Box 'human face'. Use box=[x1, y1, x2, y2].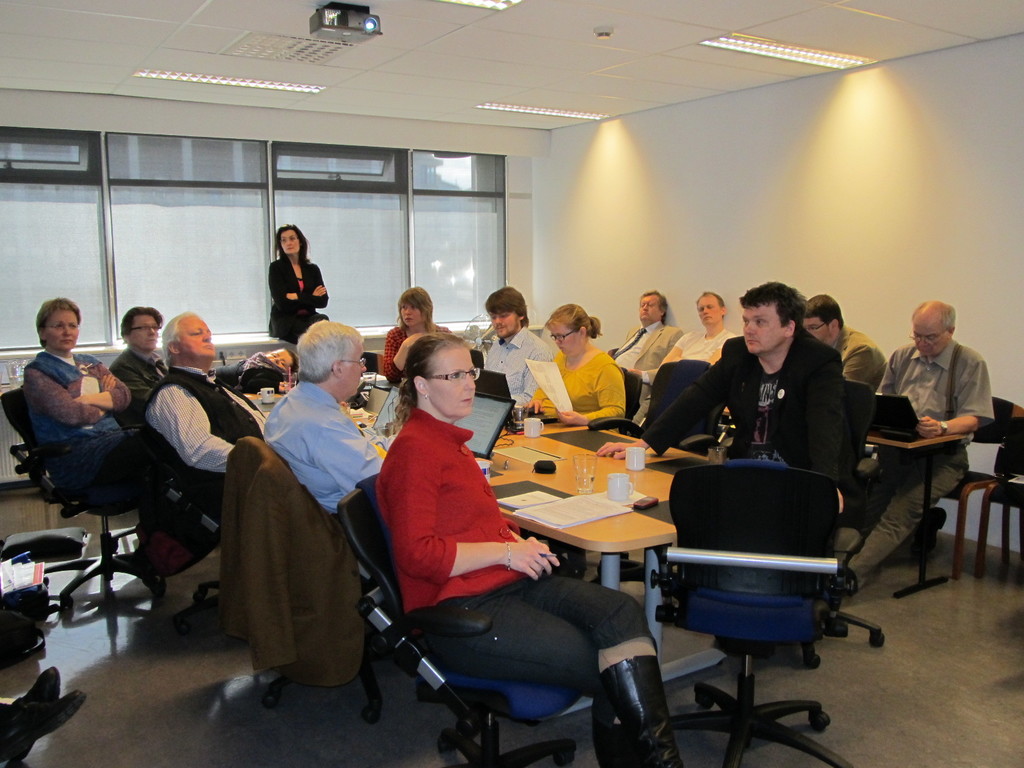
box=[912, 317, 947, 356].
